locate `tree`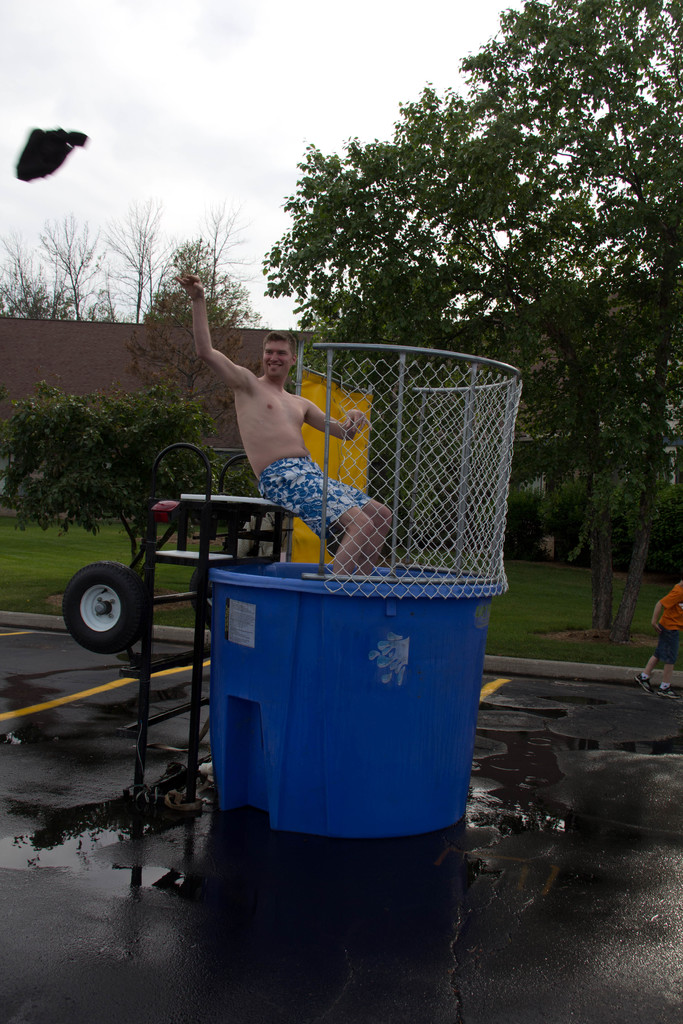
(left=0, top=239, right=53, bottom=323)
